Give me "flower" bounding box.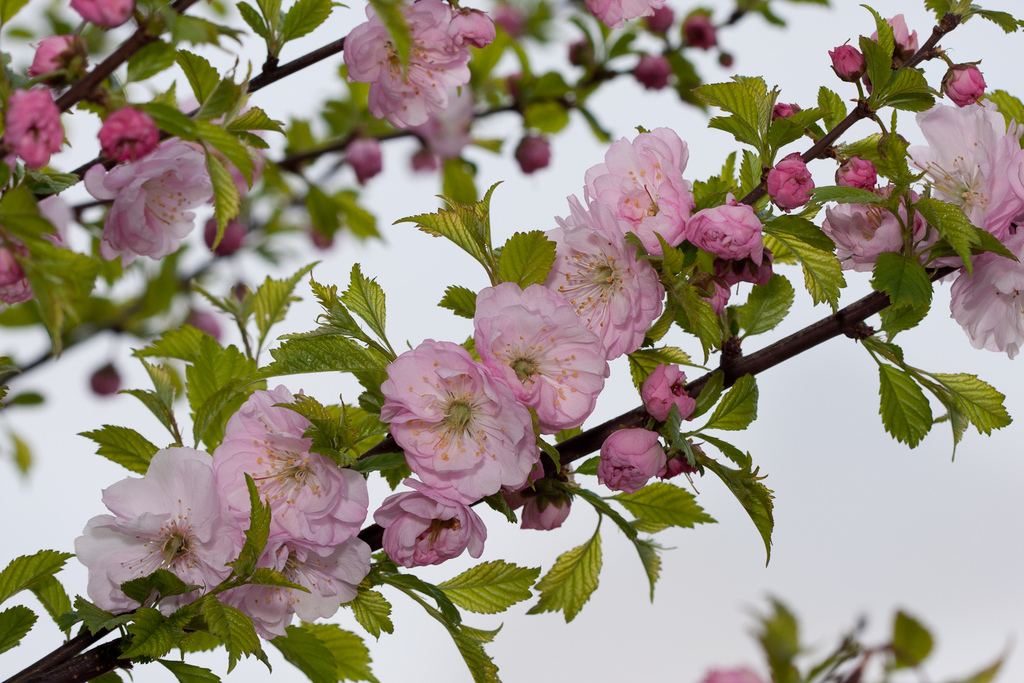
detection(902, 94, 1023, 278).
